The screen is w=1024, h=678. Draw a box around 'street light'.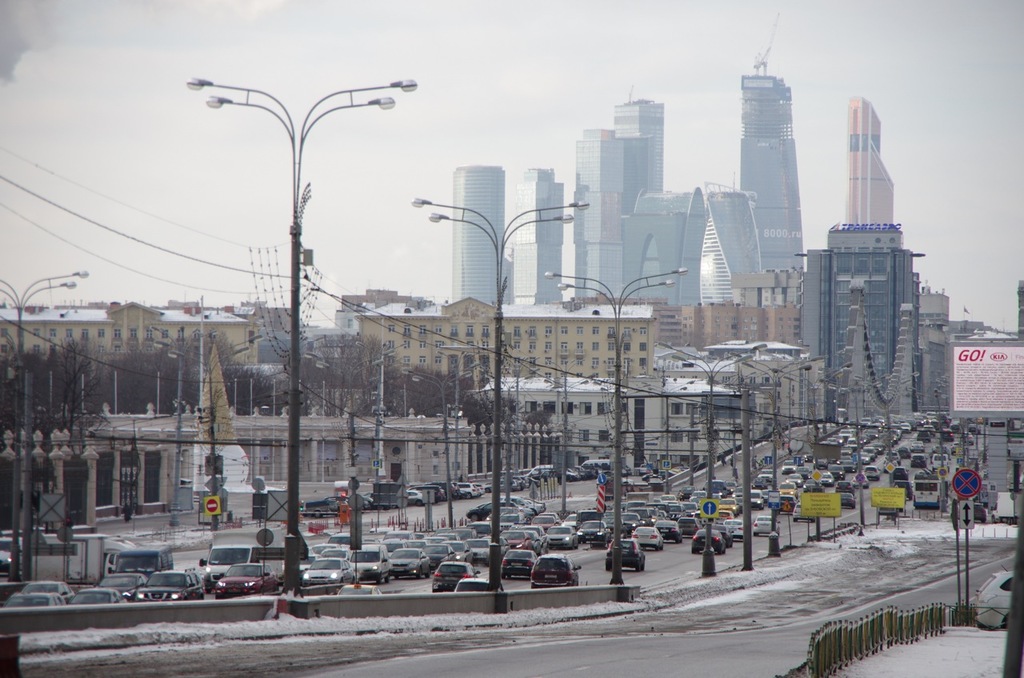
894 366 922 414.
